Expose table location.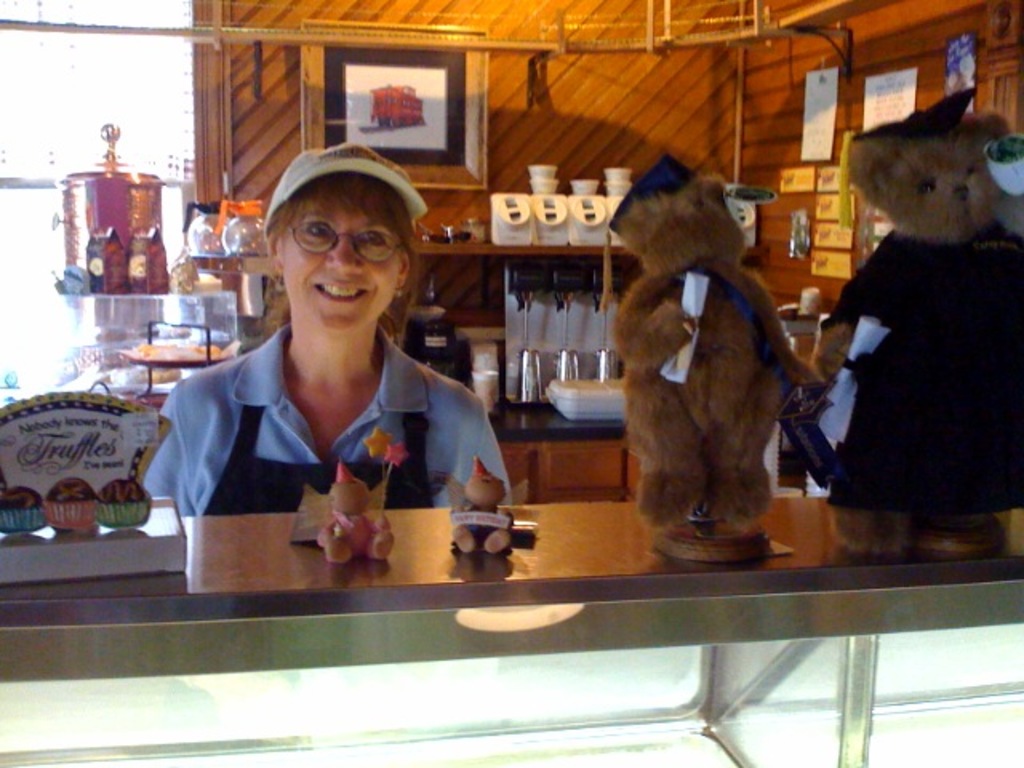
Exposed at <box>482,365,640,493</box>.
